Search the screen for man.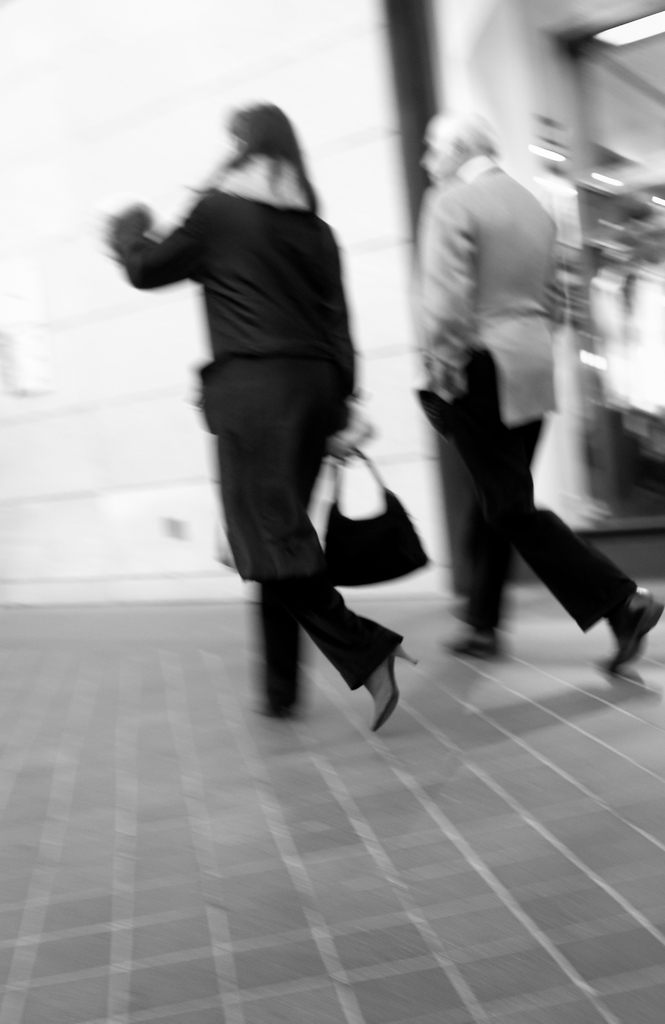
Found at bbox=[410, 100, 662, 680].
